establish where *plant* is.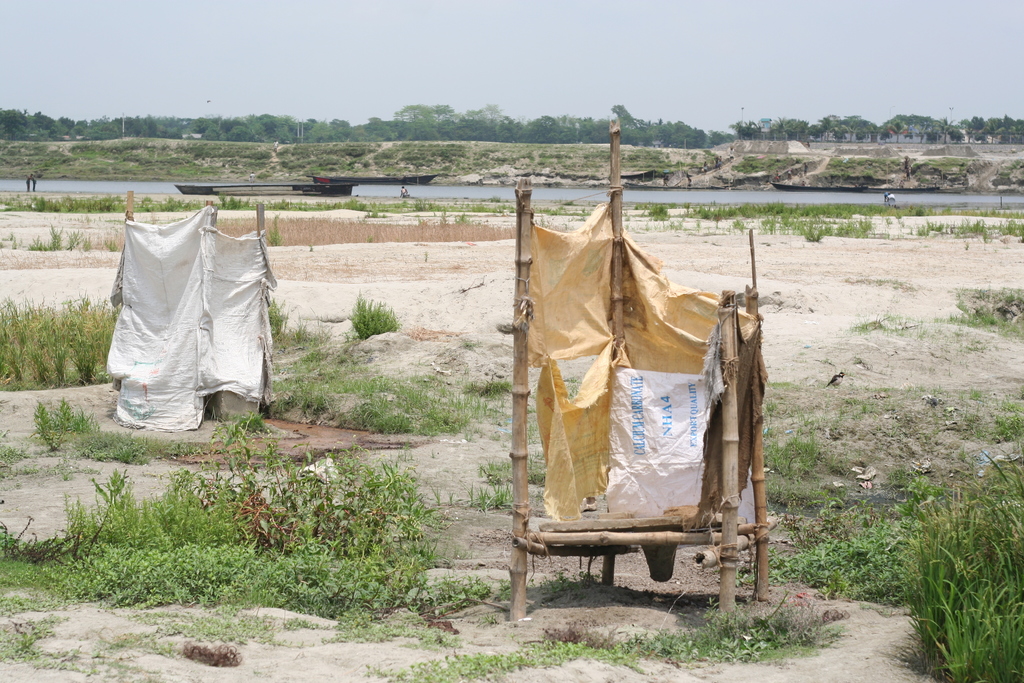
Established at locate(1006, 412, 1023, 434).
